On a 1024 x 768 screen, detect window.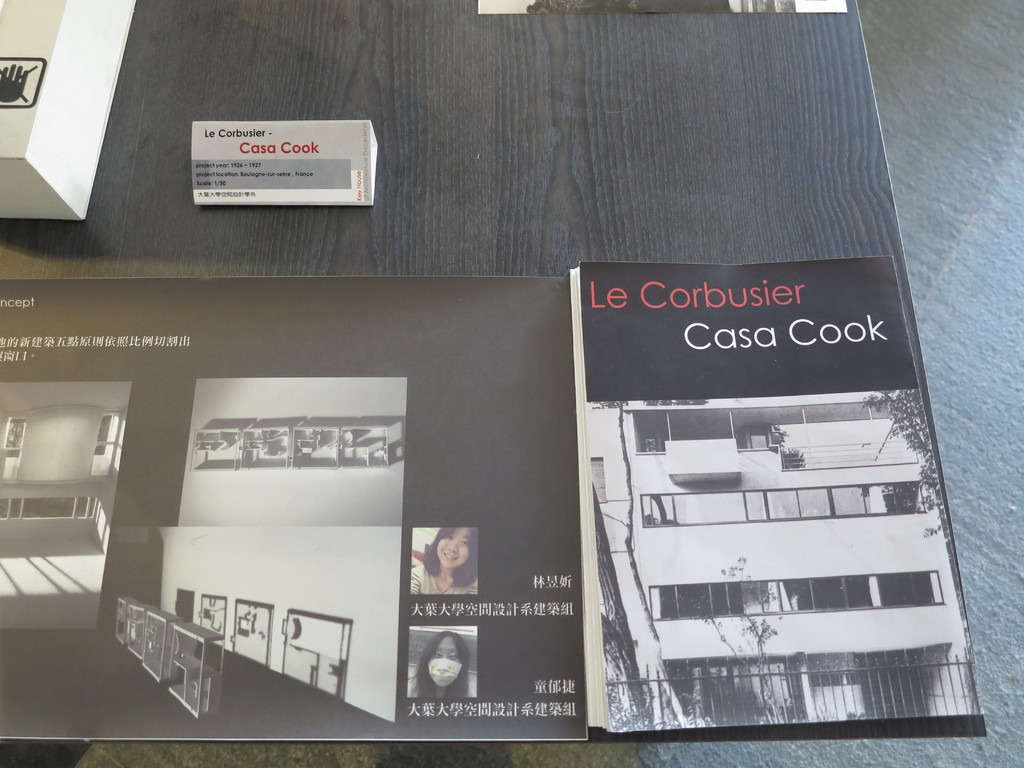
0/414/28/483.
